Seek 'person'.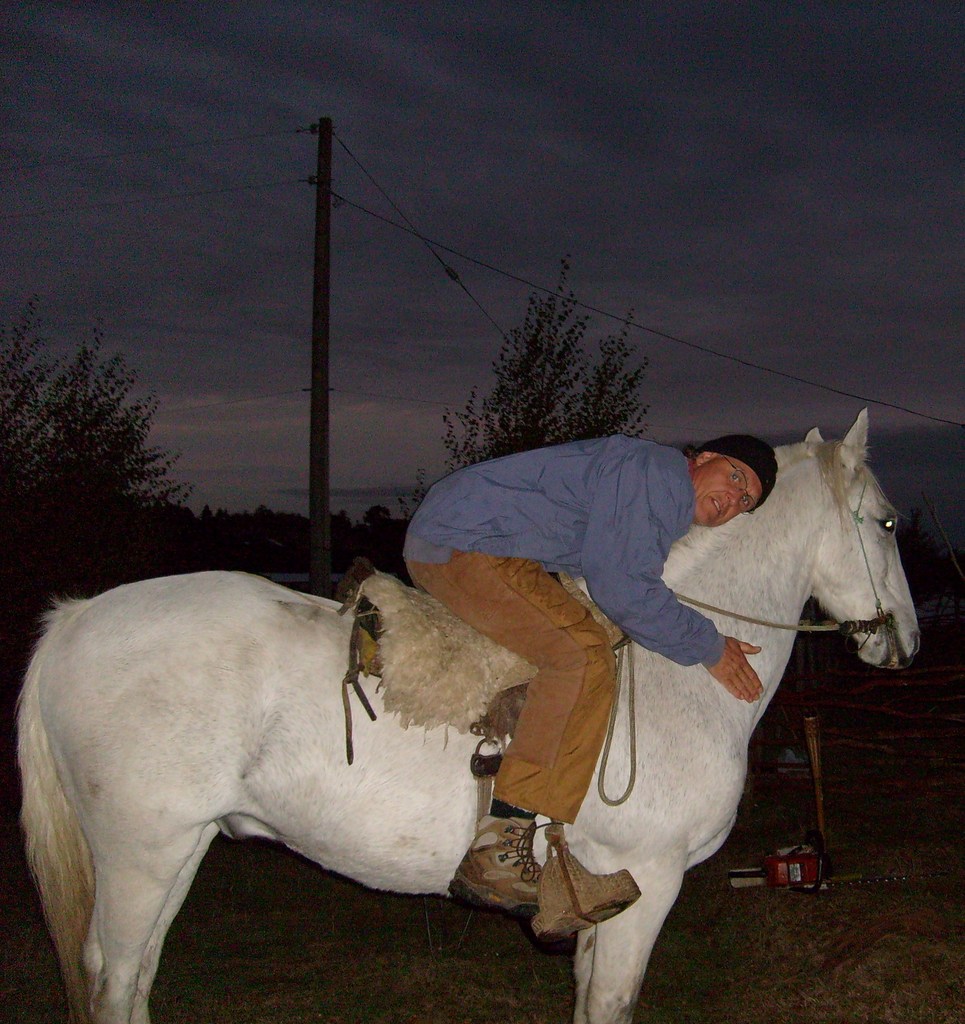
[395, 432, 781, 950].
